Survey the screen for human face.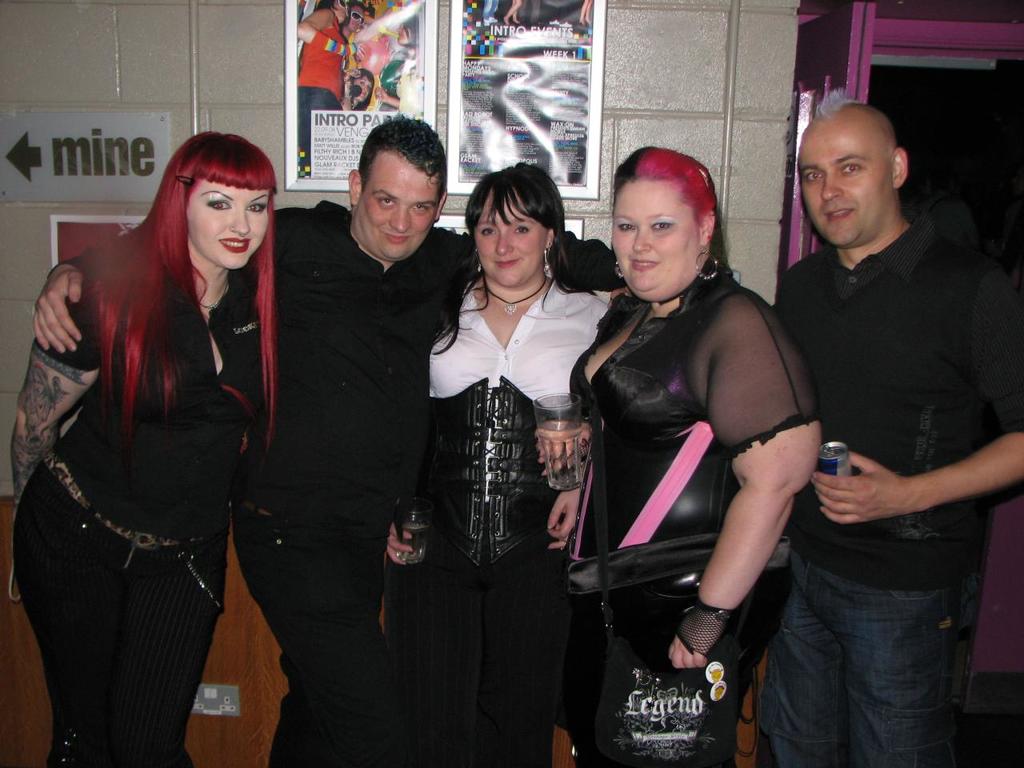
Survey found: <box>397,19,412,43</box>.
